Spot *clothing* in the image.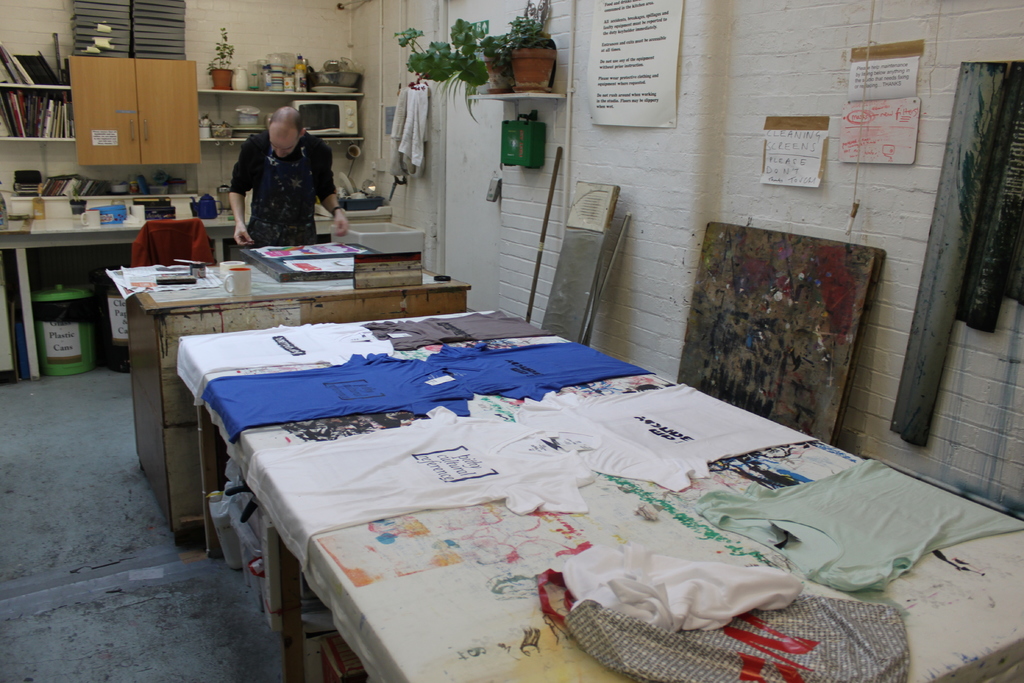
*clothing* found at {"left": 244, "top": 382, "right": 592, "bottom": 566}.
